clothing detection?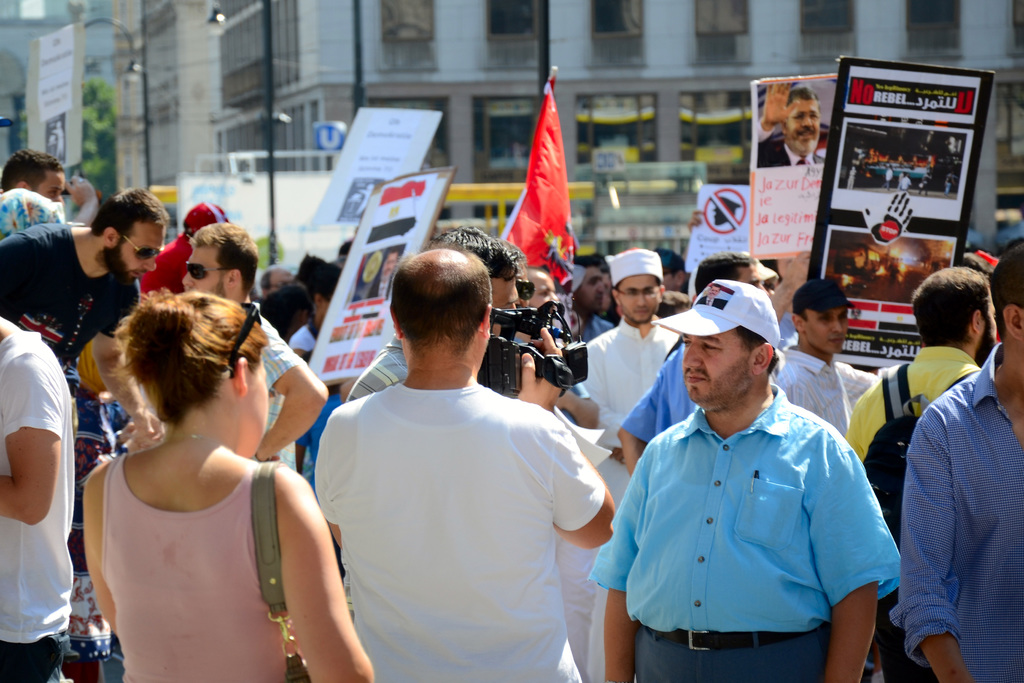
bbox(0, 222, 138, 370)
